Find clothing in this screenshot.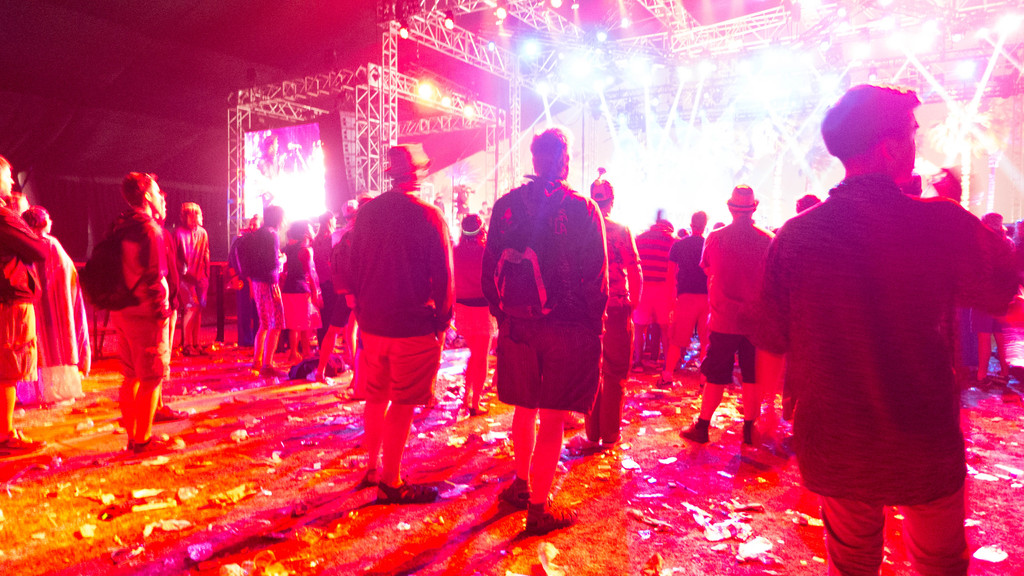
The bounding box for clothing is left=481, top=175, right=609, bottom=403.
